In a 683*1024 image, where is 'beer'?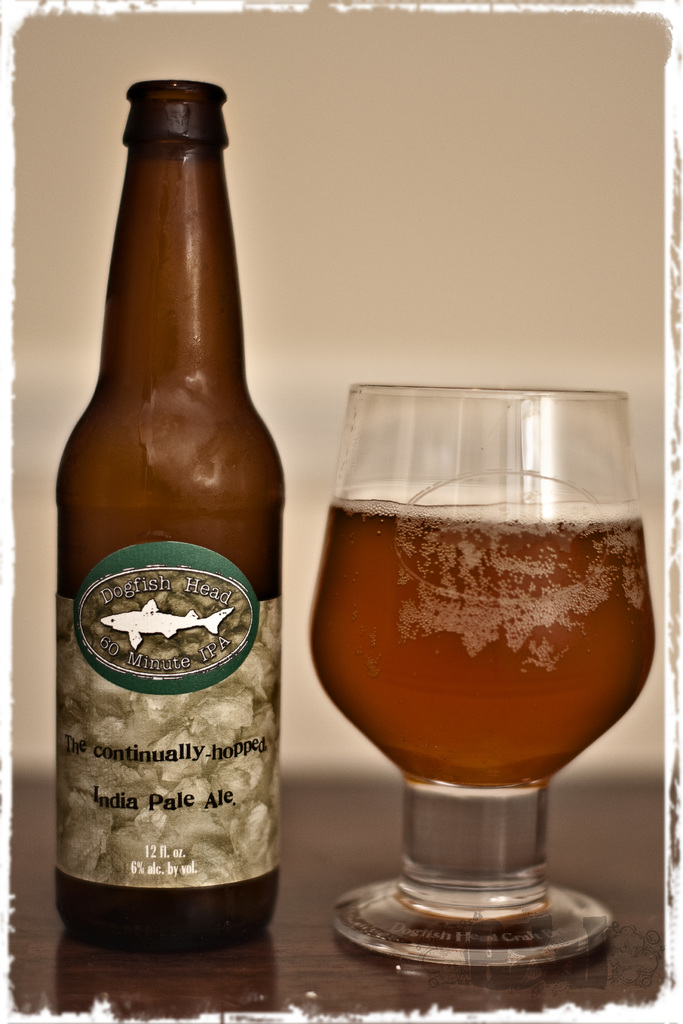
309:491:661:794.
